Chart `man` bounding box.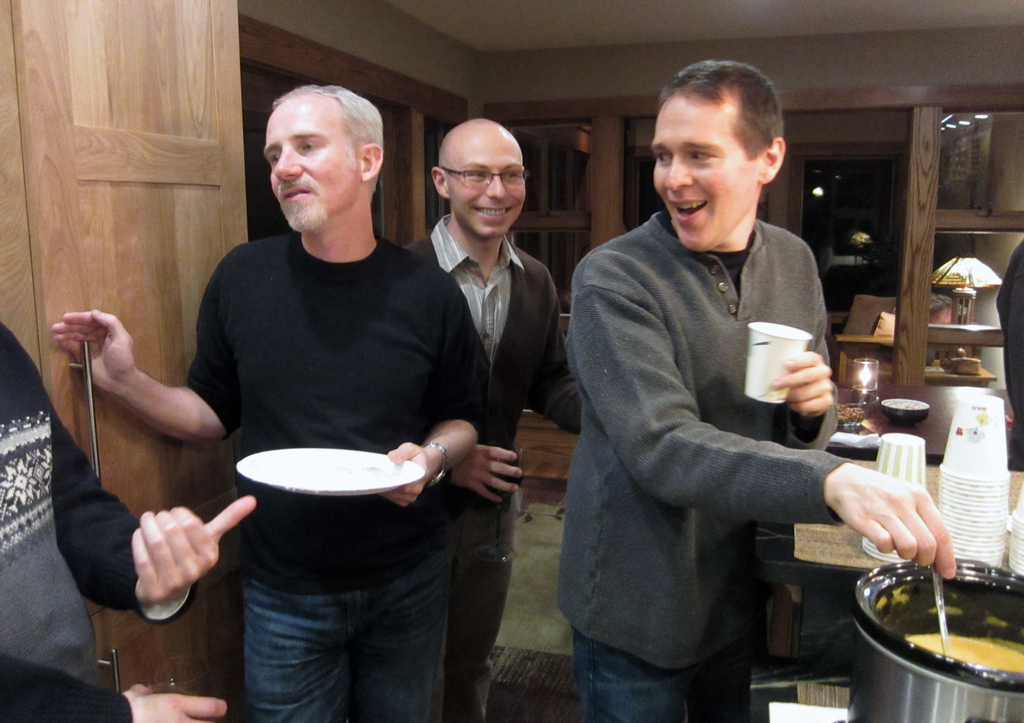
Charted: crop(396, 115, 589, 722).
